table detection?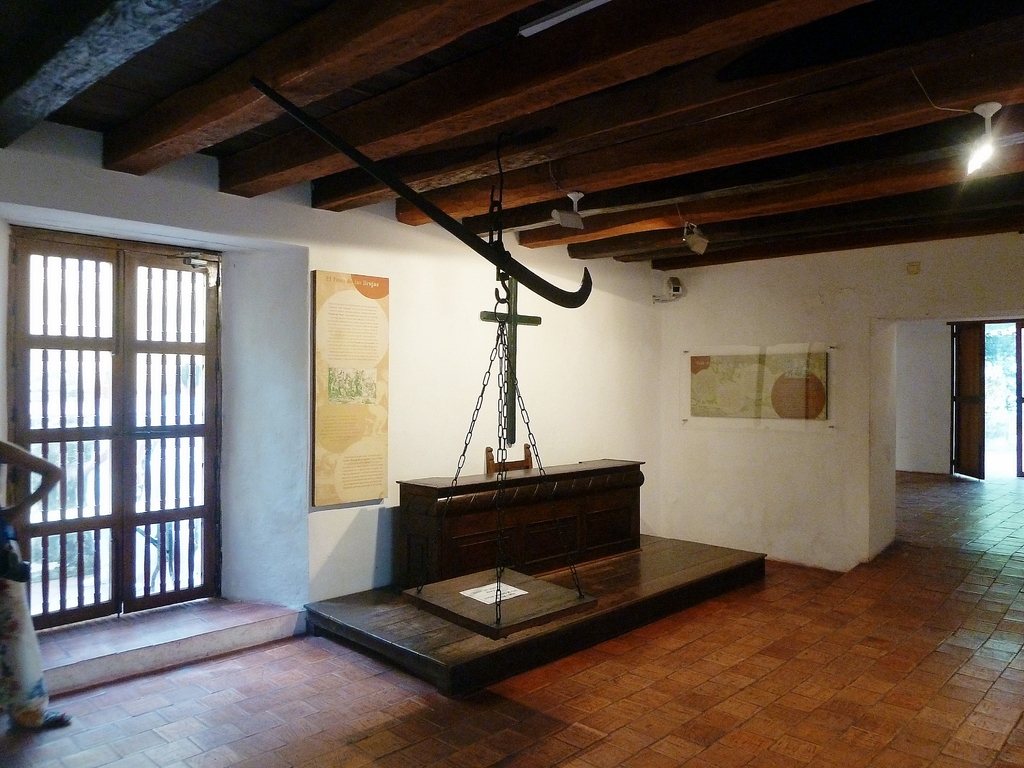
<bbox>391, 455, 648, 589</bbox>
